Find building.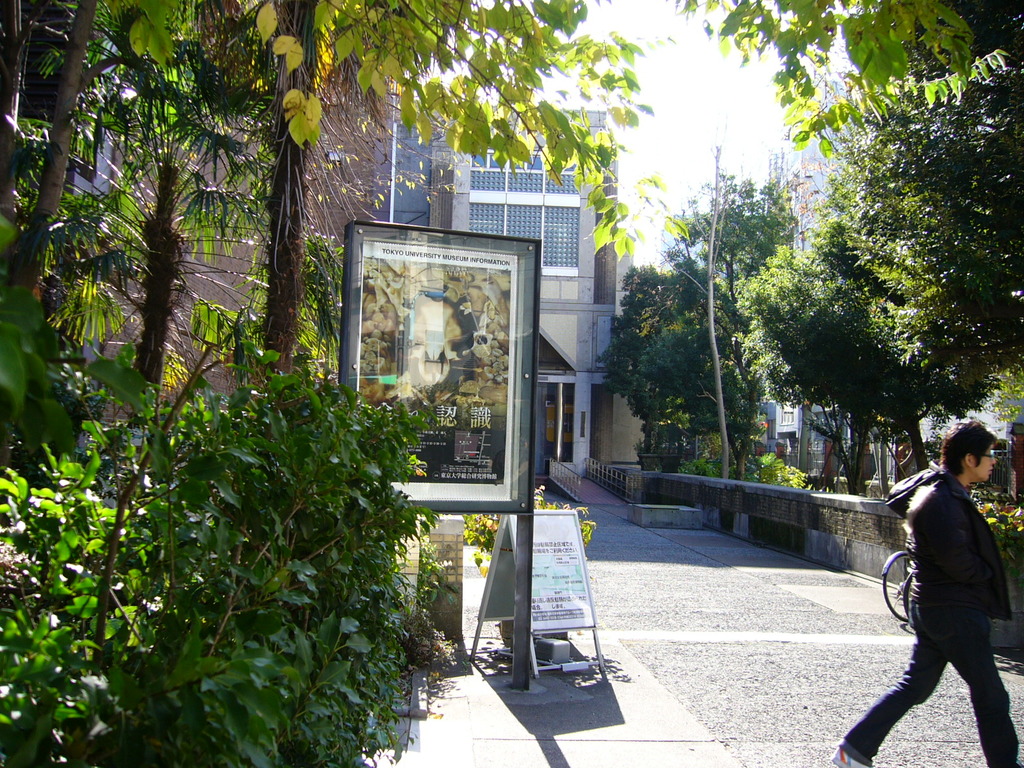
bbox=[636, 81, 1010, 490].
